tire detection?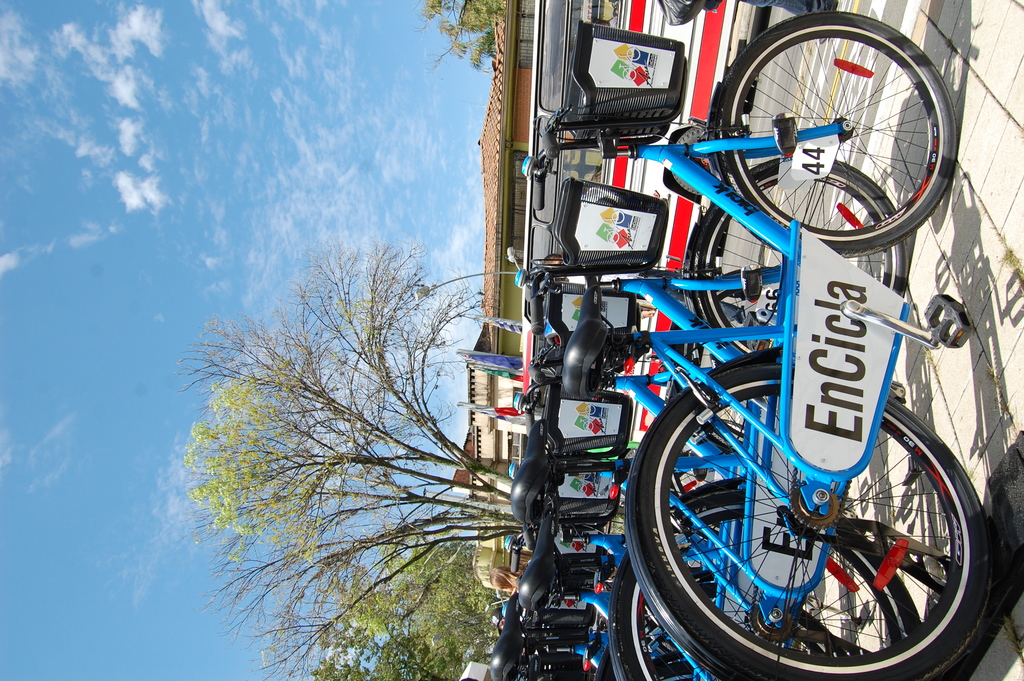
(607,491,920,680)
